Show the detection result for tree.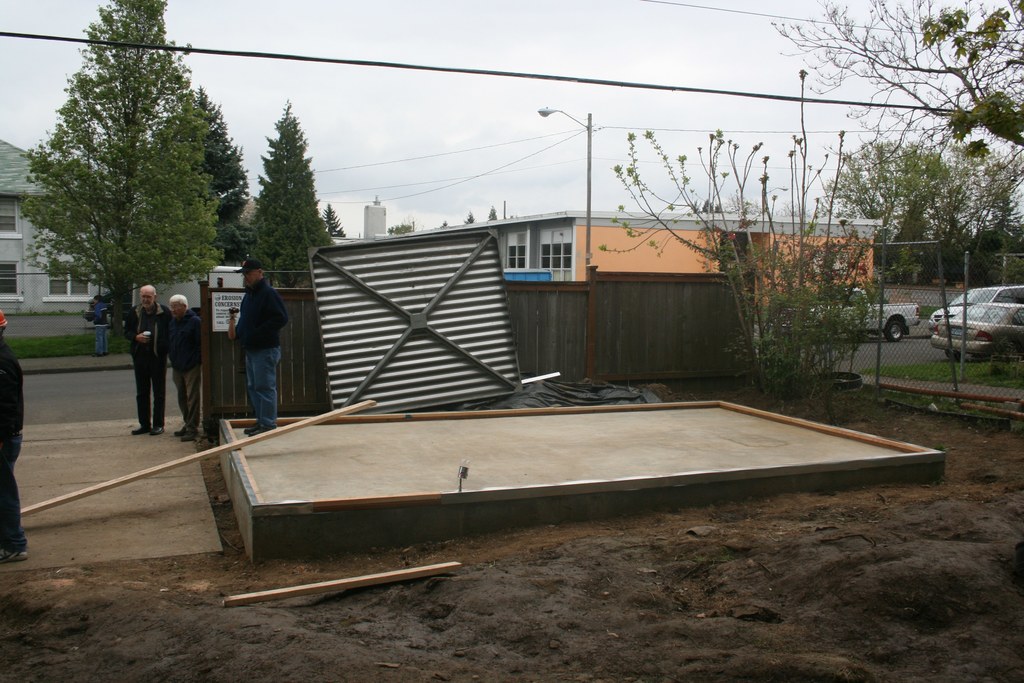
detection(212, 104, 355, 293).
